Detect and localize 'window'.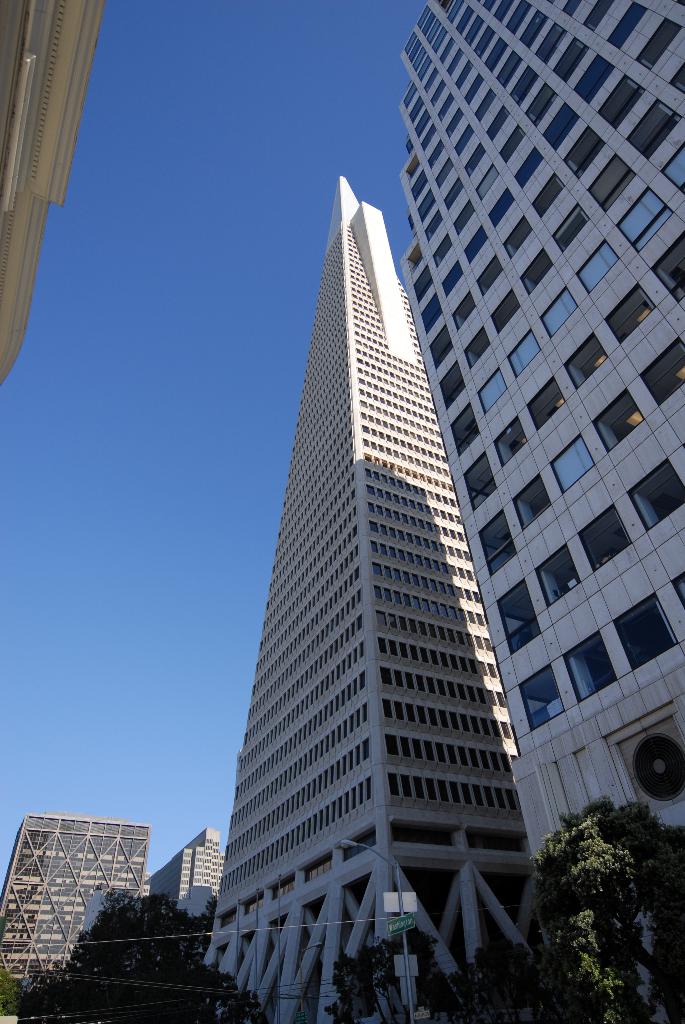
Localized at rect(636, 371, 673, 436).
